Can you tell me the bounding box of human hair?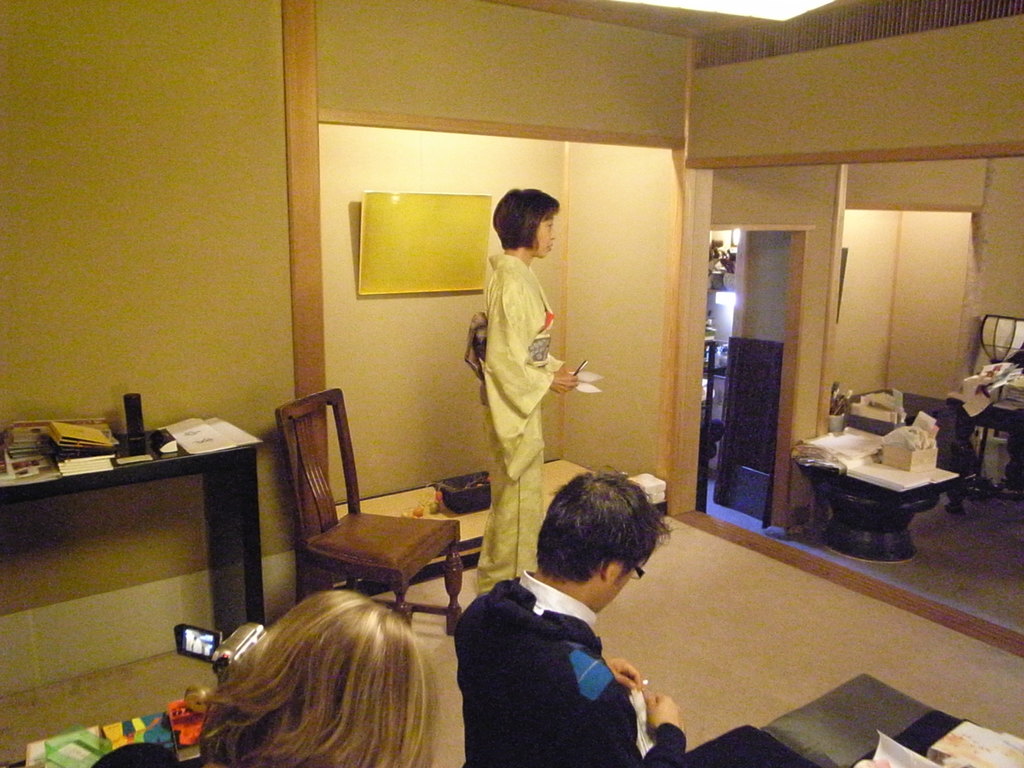
542/477/678/580.
